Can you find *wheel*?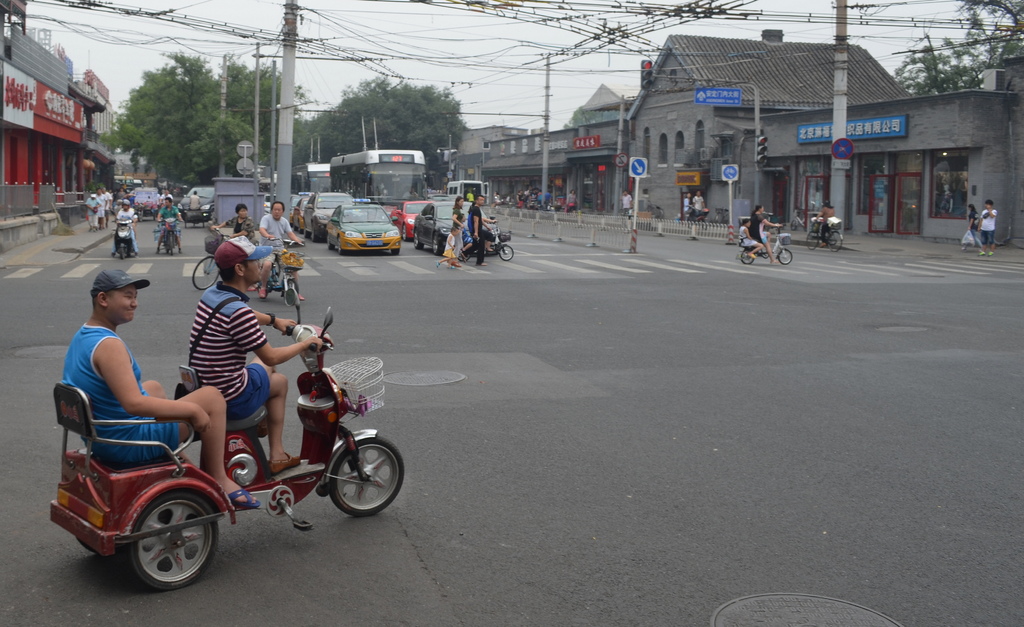
Yes, bounding box: Rect(190, 253, 220, 291).
